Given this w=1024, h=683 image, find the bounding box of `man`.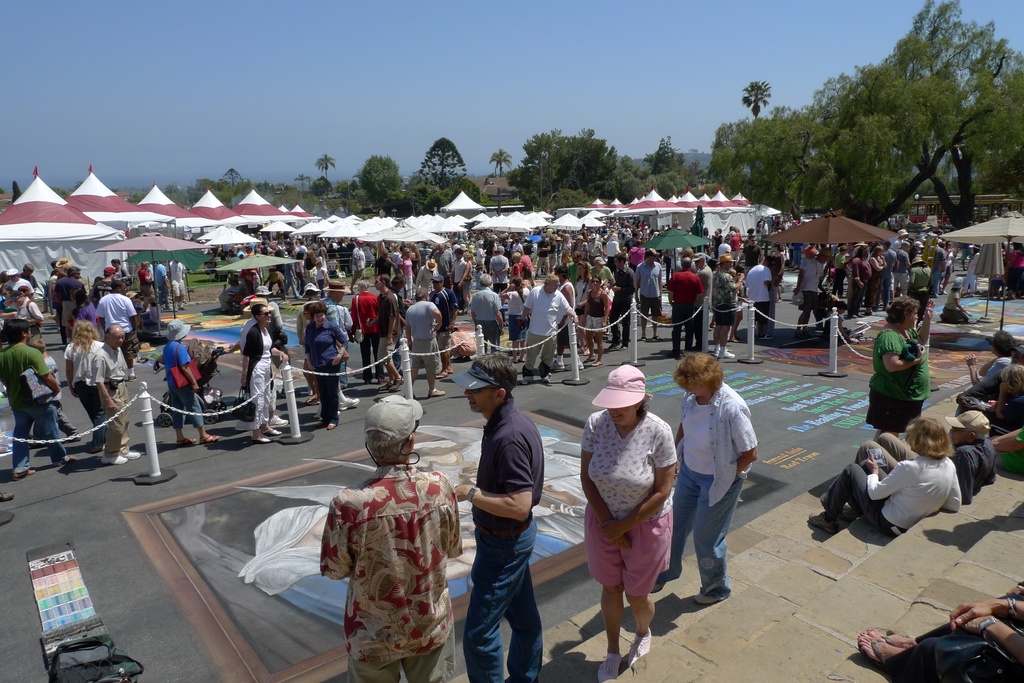
l=794, t=244, r=828, b=333.
